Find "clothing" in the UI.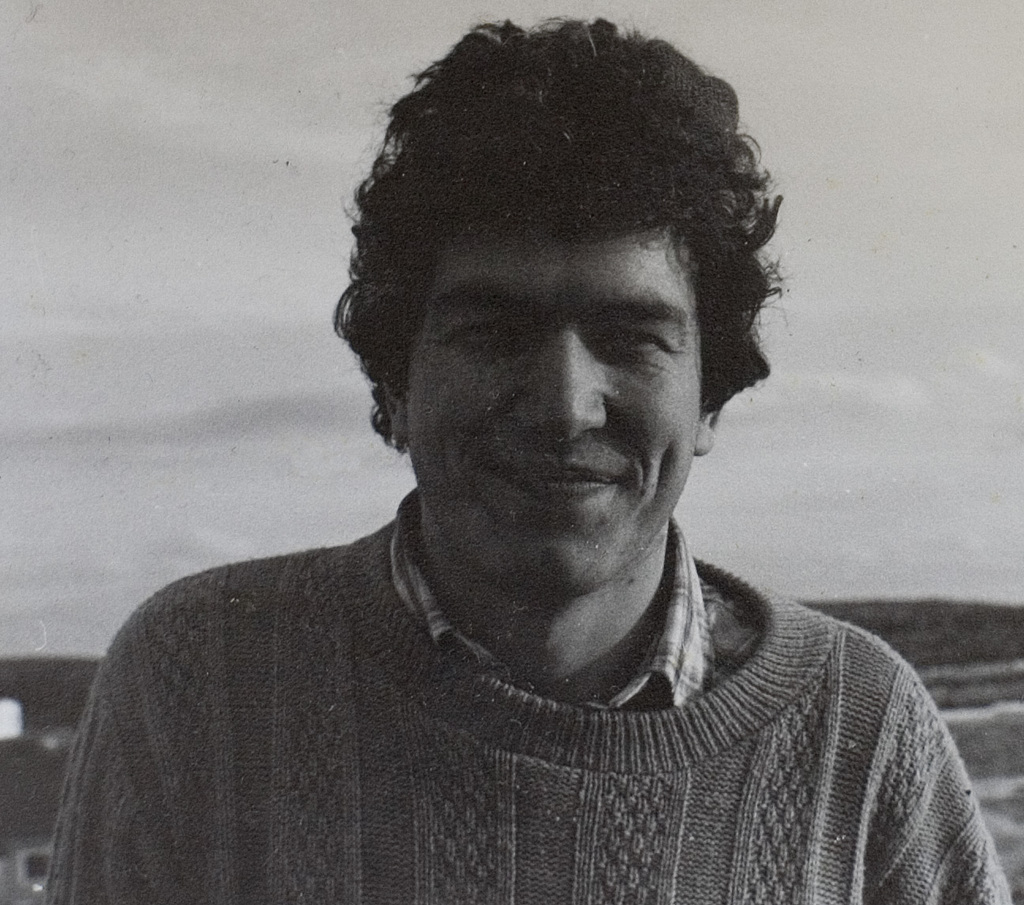
UI element at box(0, 462, 1023, 896).
